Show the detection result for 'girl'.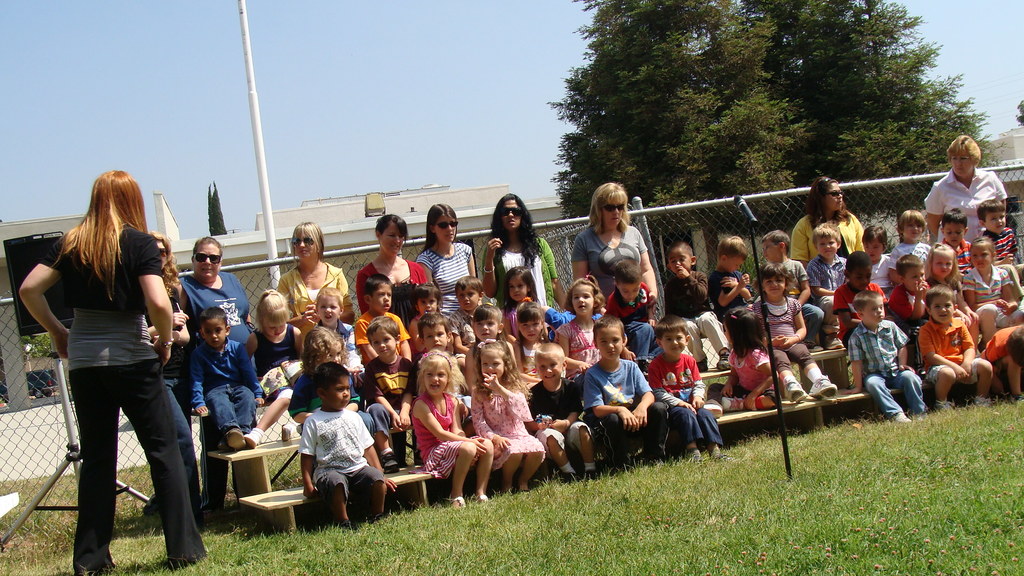
bbox=[784, 178, 868, 269].
